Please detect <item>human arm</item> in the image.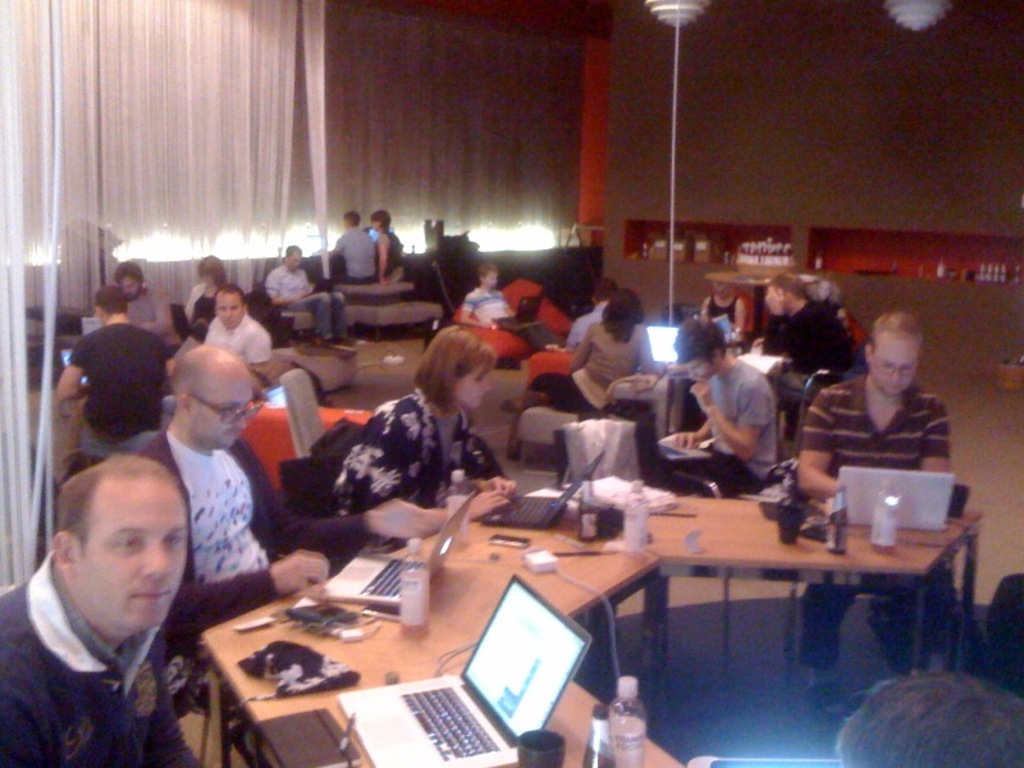
box(759, 283, 786, 349).
